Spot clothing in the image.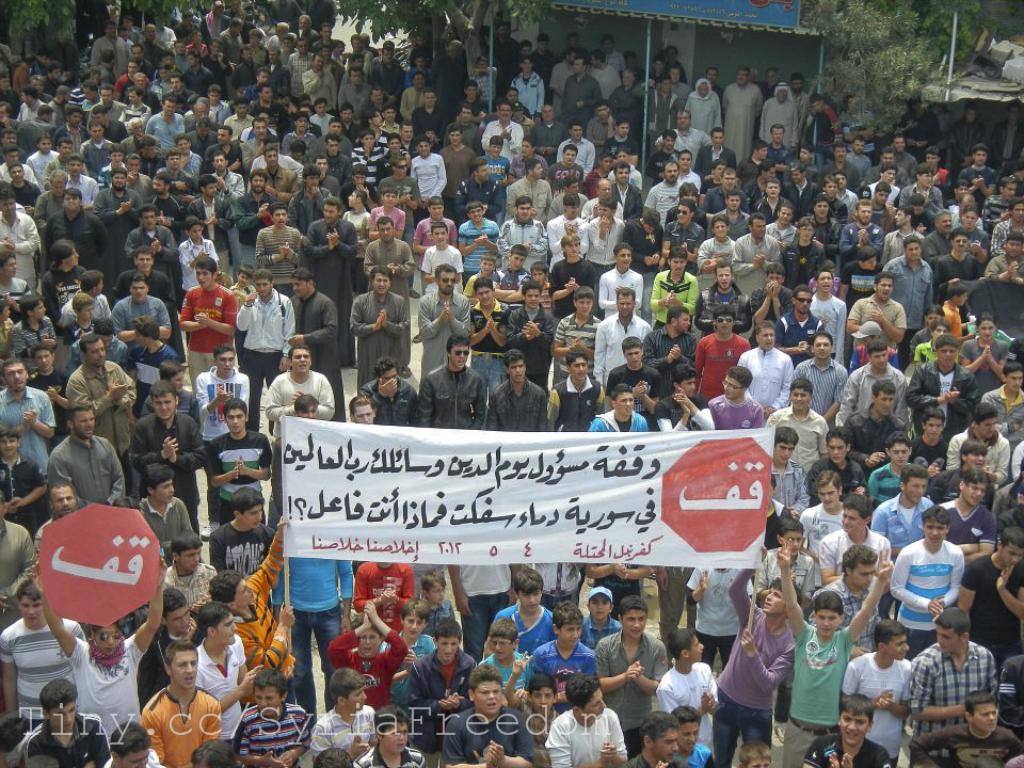
clothing found at pyautogui.locateOnScreen(135, 410, 205, 532).
